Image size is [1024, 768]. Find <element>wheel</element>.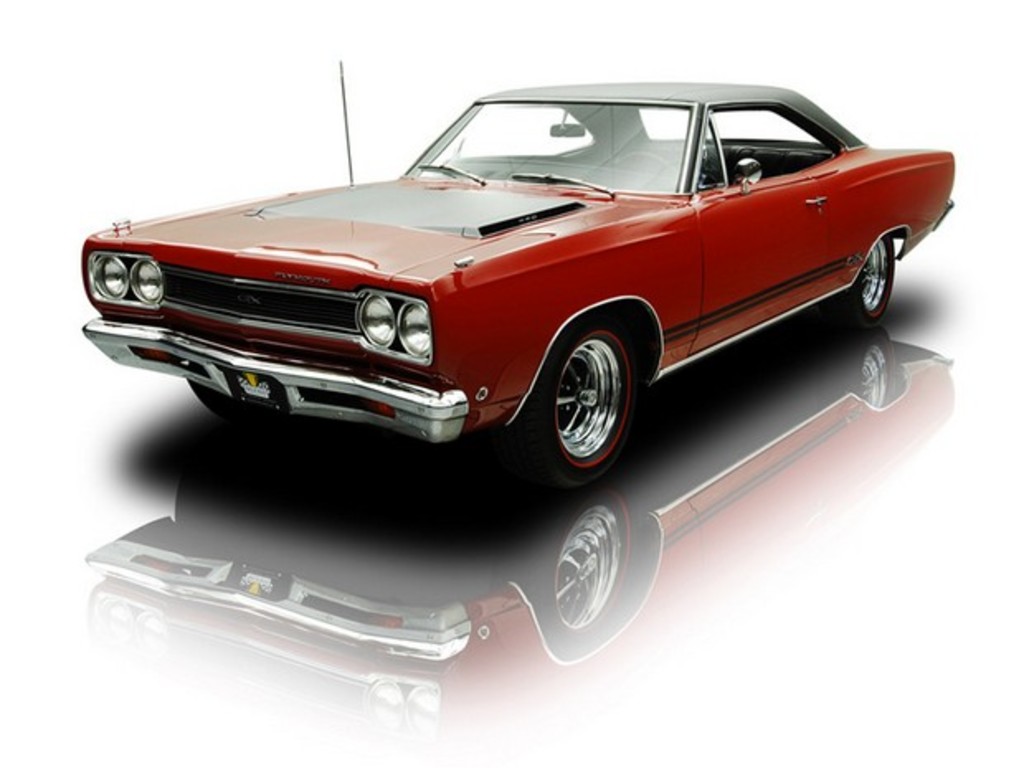
rect(525, 317, 636, 472).
